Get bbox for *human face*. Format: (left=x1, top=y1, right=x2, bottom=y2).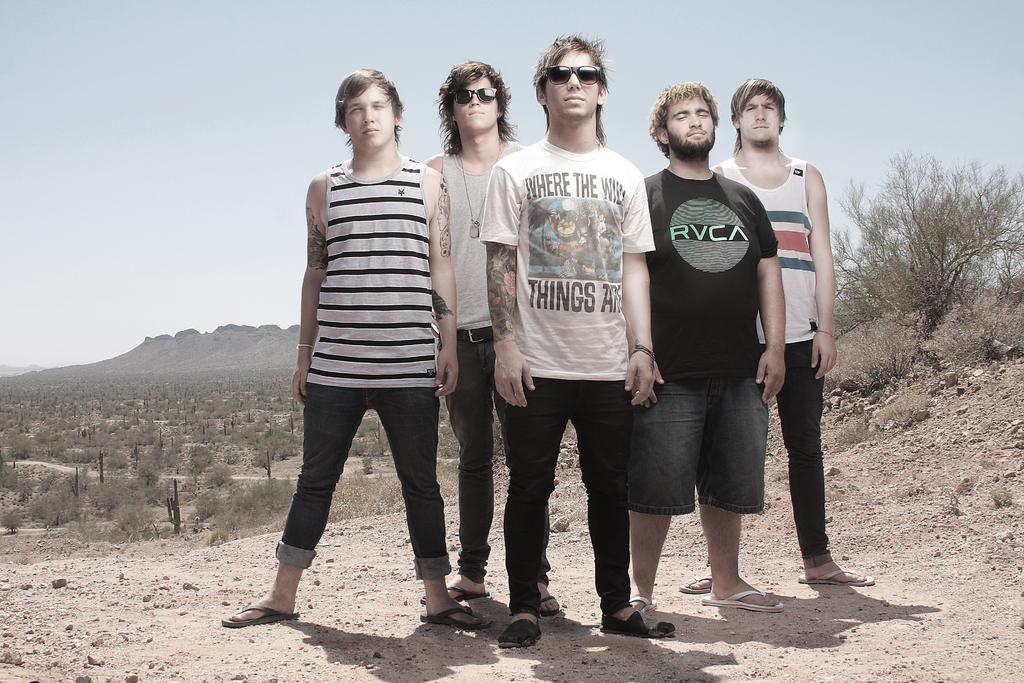
(left=665, top=94, right=715, bottom=154).
